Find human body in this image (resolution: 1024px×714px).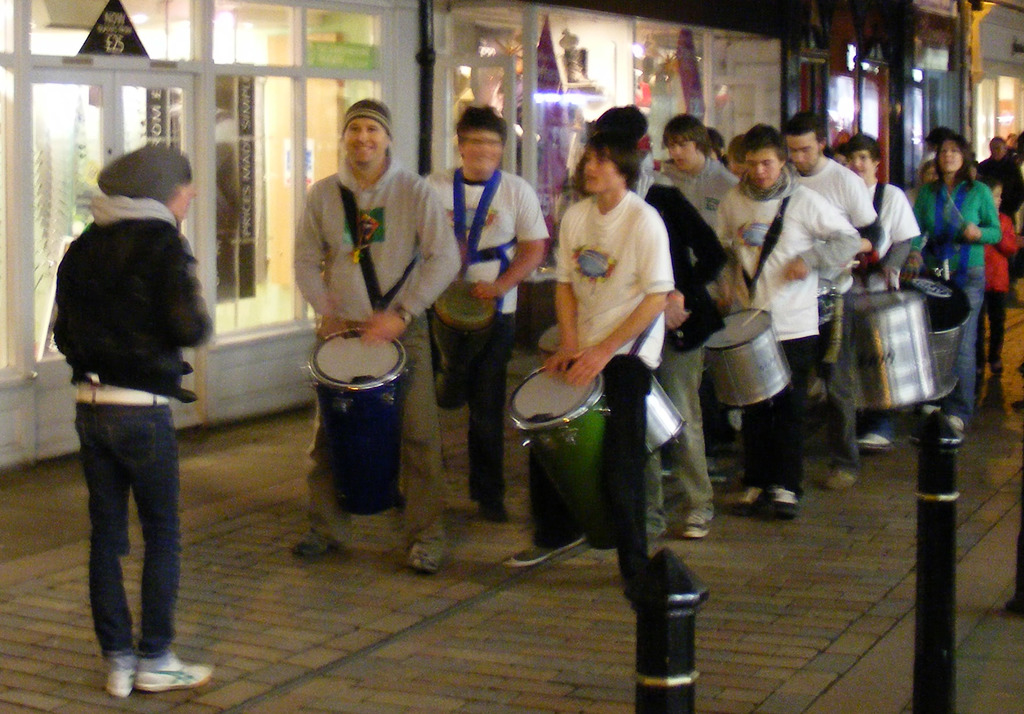
(984, 179, 1023, 403).
